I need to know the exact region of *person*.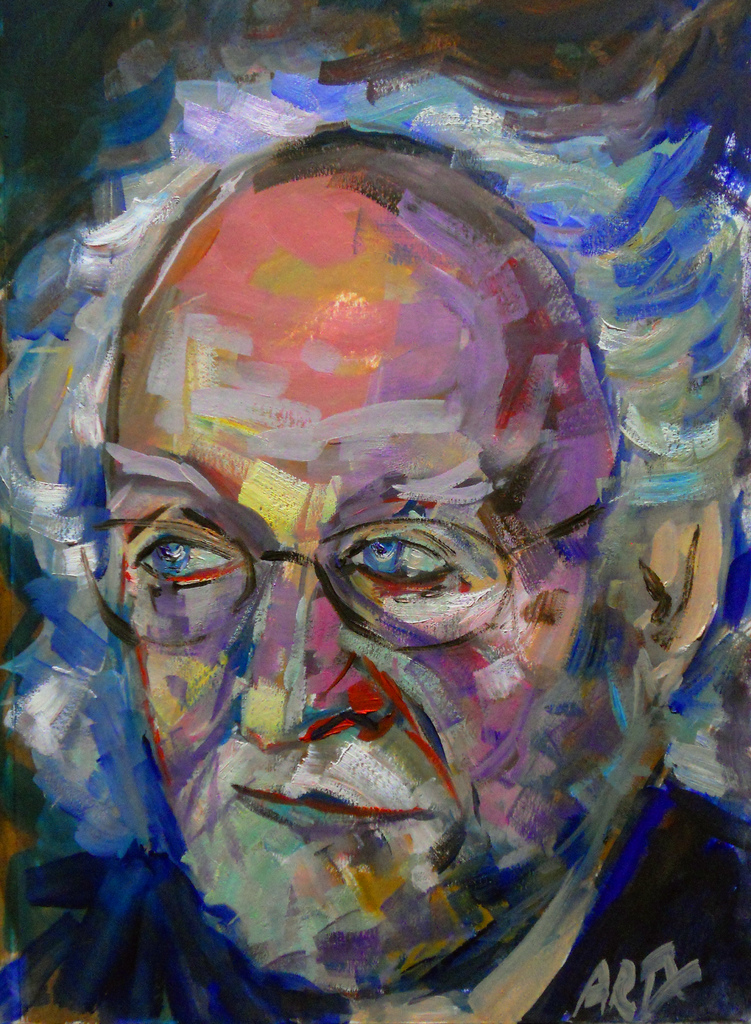
Region: 0/127/750/1023.
